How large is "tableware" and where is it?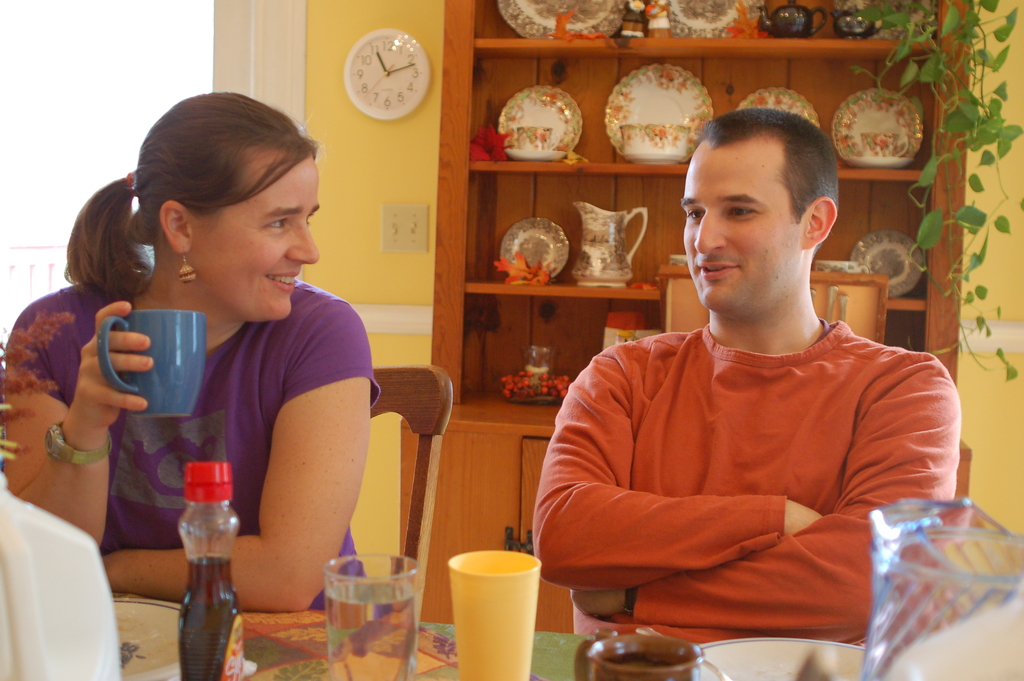
Bounding box: region(867, 494, 1019, 680).
